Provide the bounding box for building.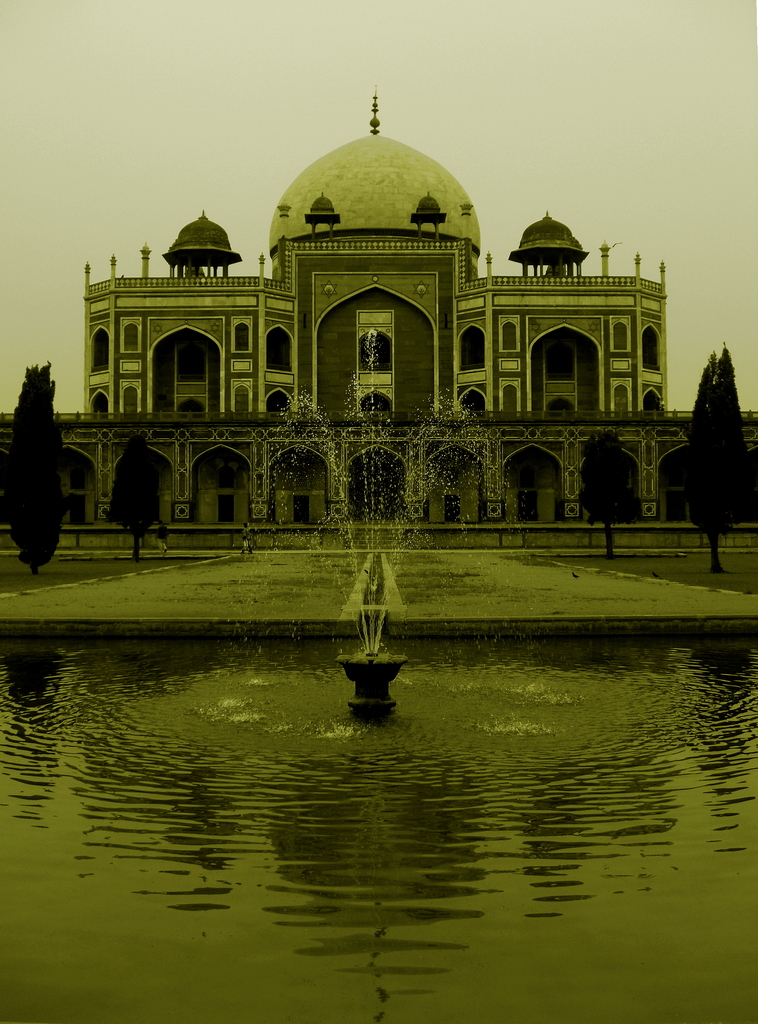
(left=44, top=90, right=718, bottom=540).
